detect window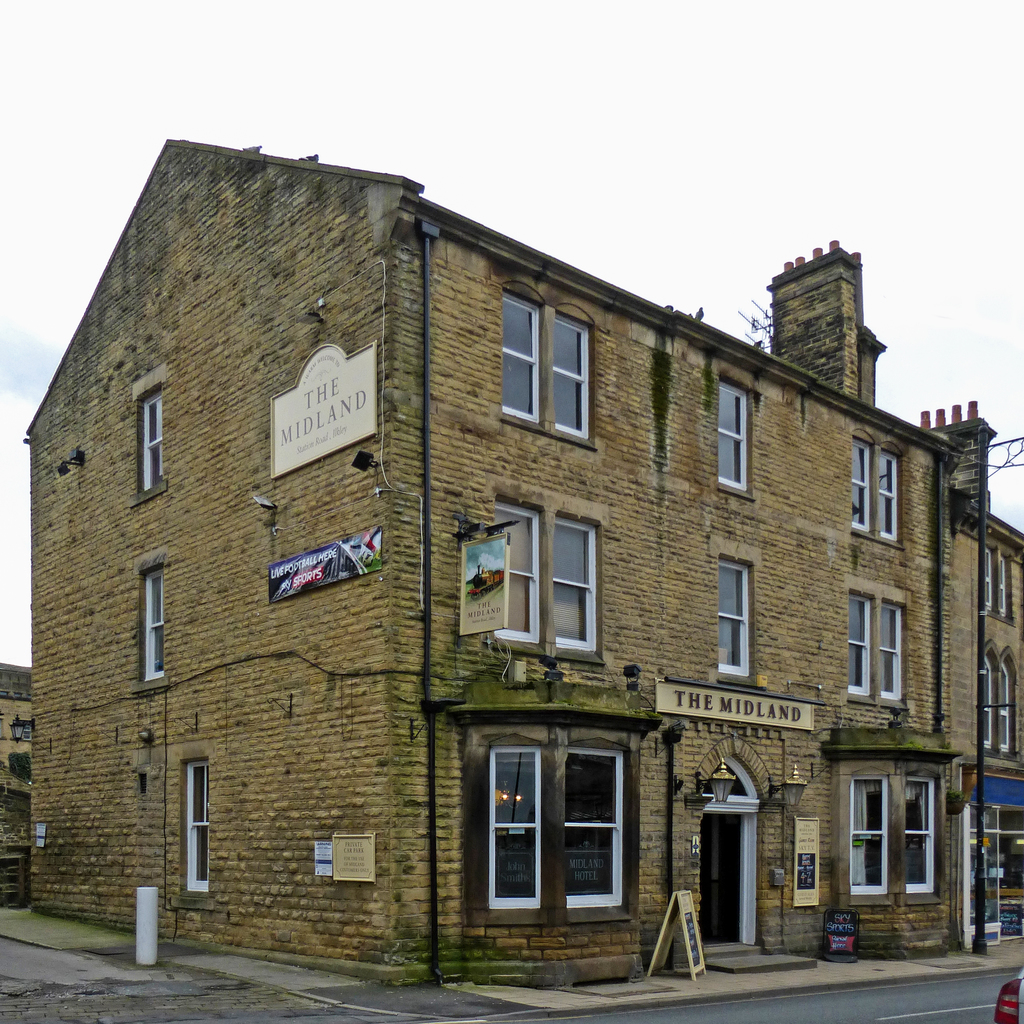
bbox(486, 729, 625, 929)
